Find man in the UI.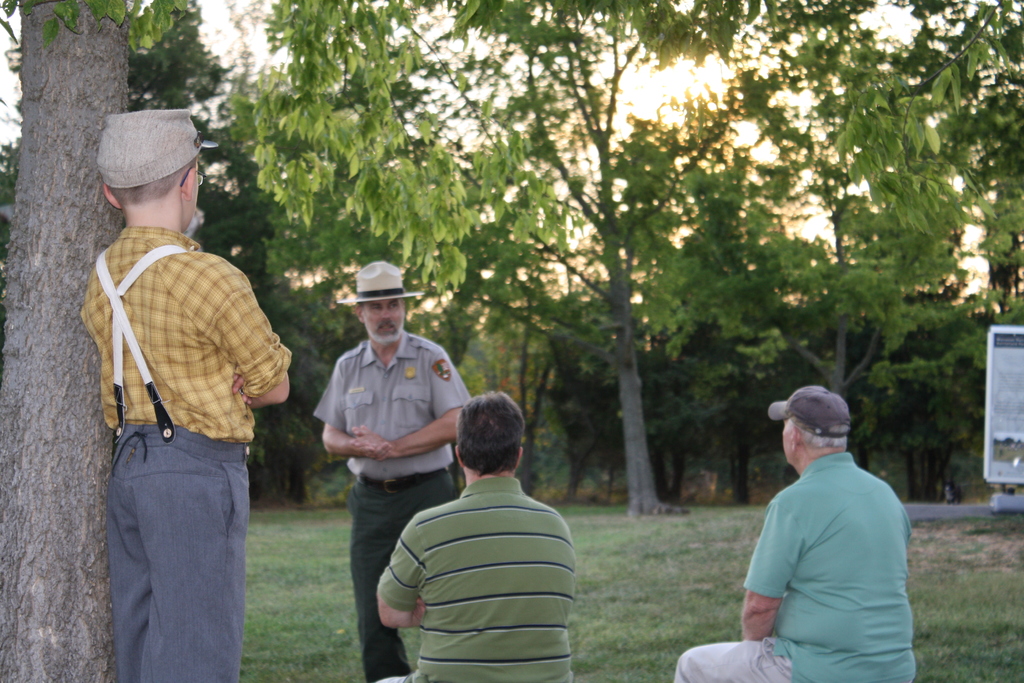
UI element at [x1=671, y1=384, x2=928, y2=682].
